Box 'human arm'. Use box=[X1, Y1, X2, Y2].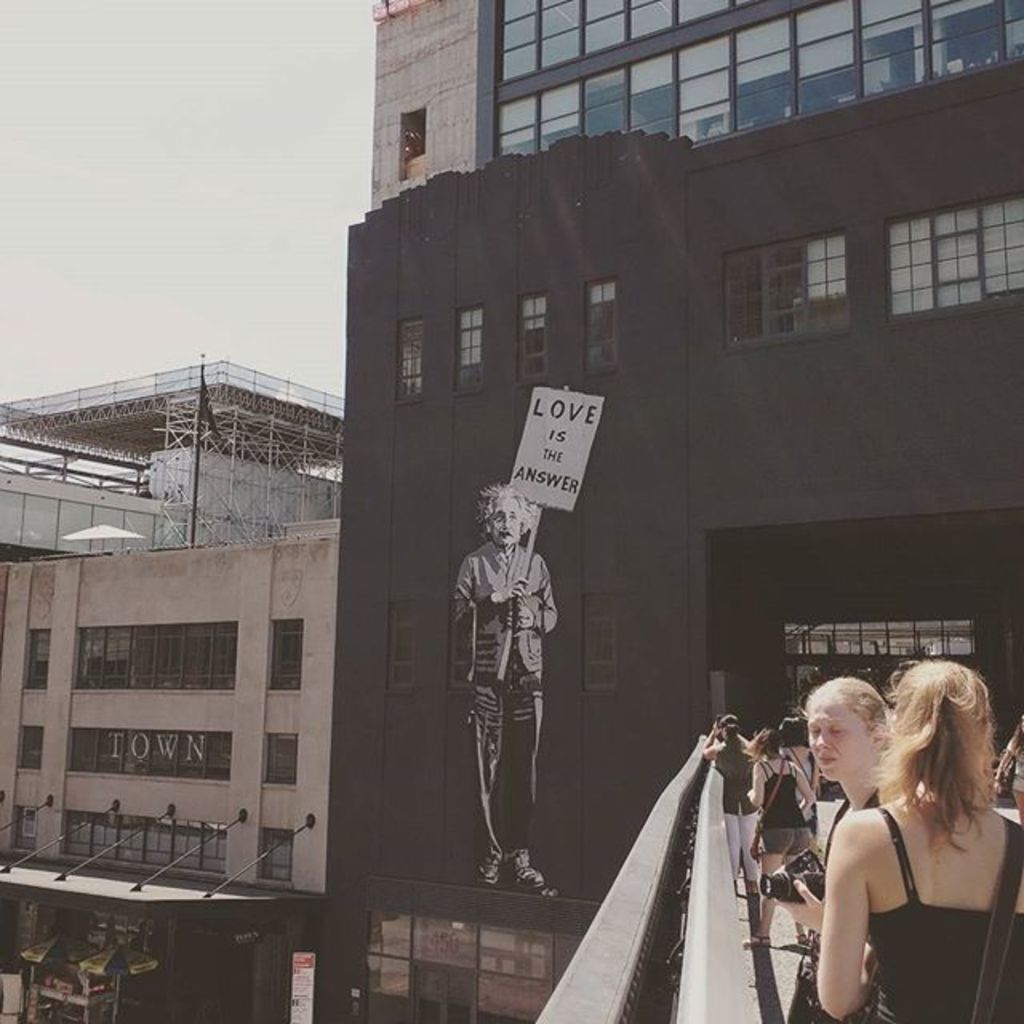
box=[520, 558, 558, 640].
